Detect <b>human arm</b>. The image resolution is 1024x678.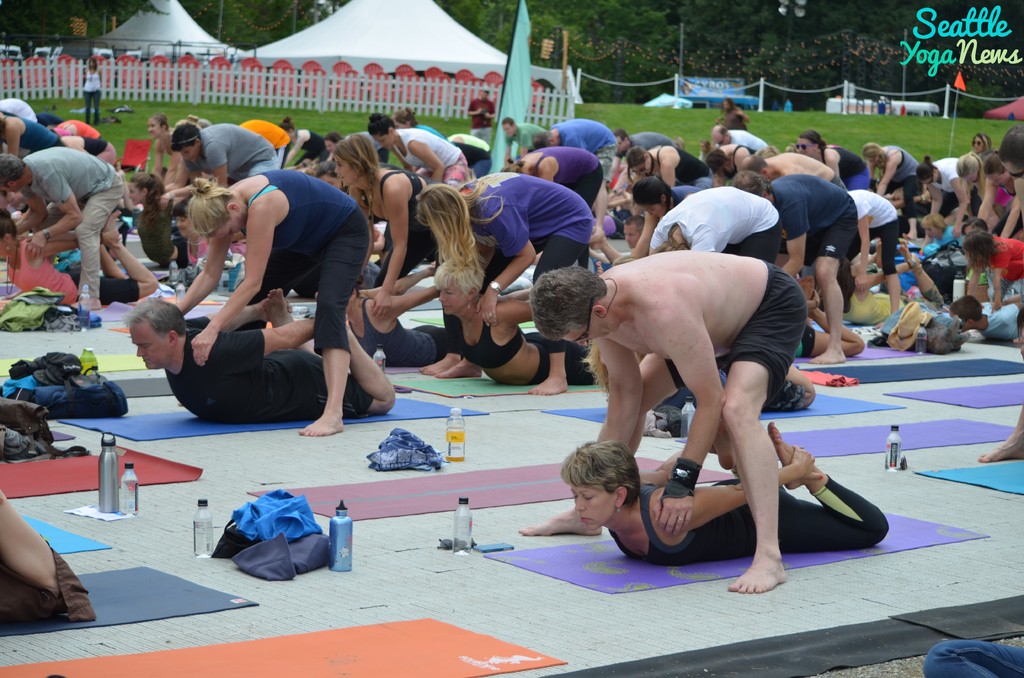
[left=360, top=261, right=444, bottom=296].
